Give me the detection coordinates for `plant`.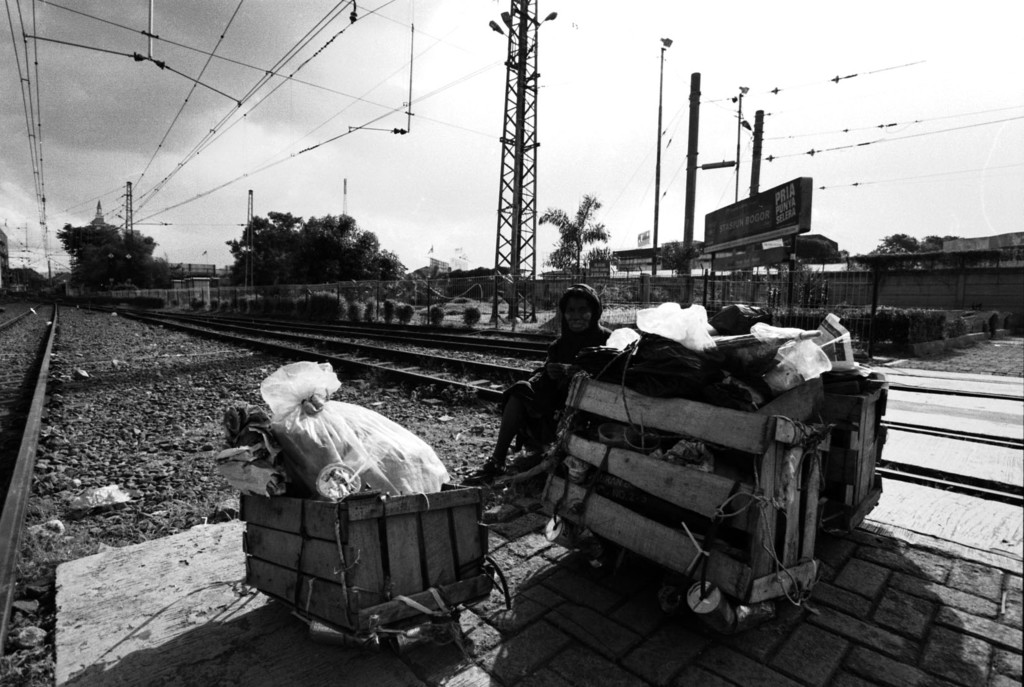
{"x1": 947, "y1": 317, "x2": 970, "y2": 341}.
